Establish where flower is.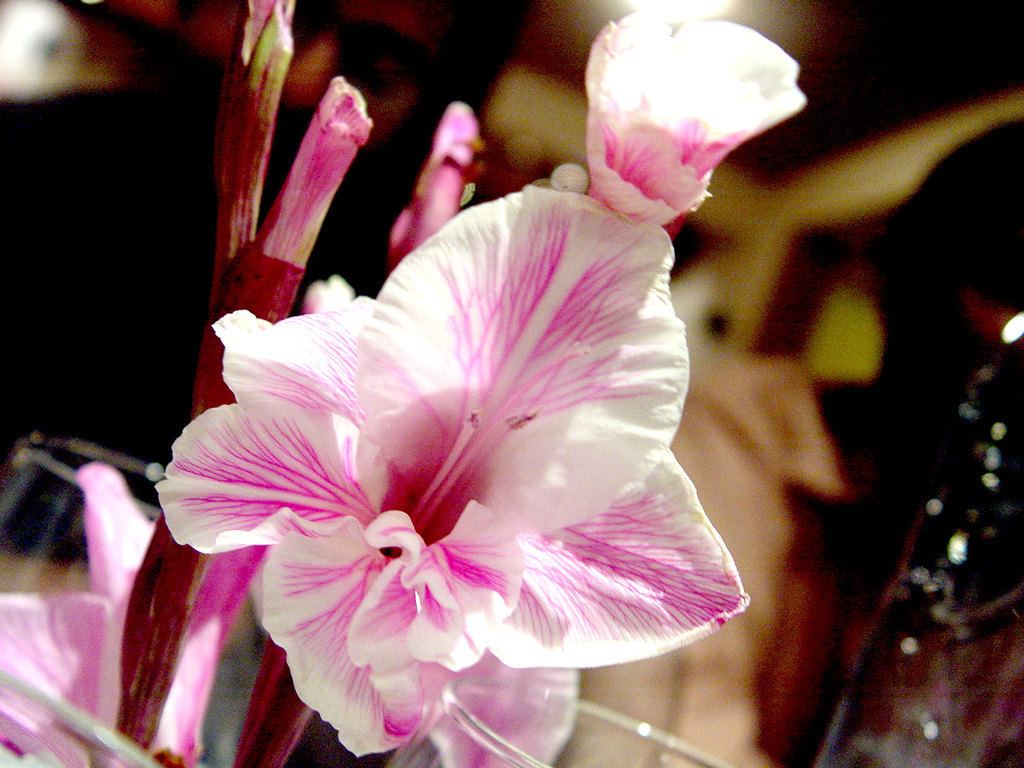
Established at (left=154, top=127, right=786, bottom=756).
